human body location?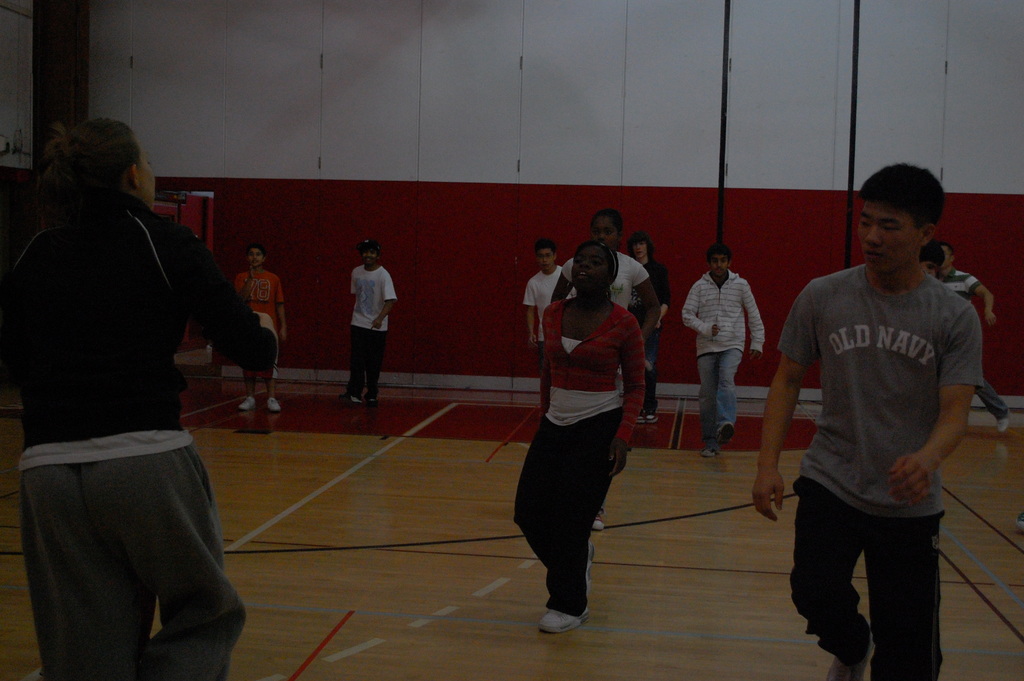
locate(676, 245, 765, 461)
